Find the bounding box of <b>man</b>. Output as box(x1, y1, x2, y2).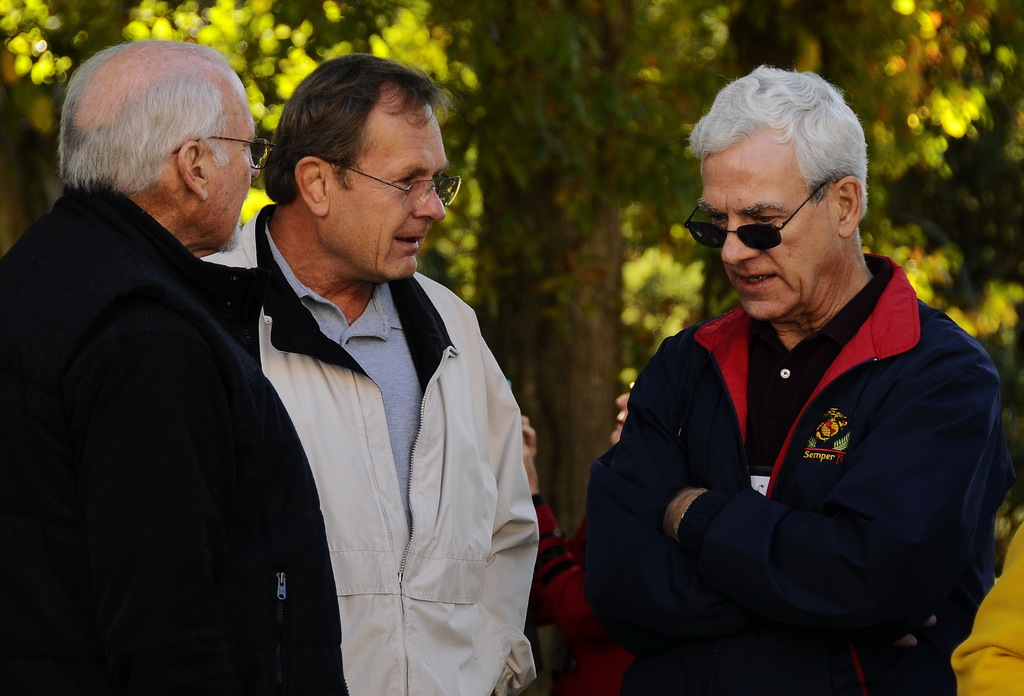
box(0, 42, 347, 692).
